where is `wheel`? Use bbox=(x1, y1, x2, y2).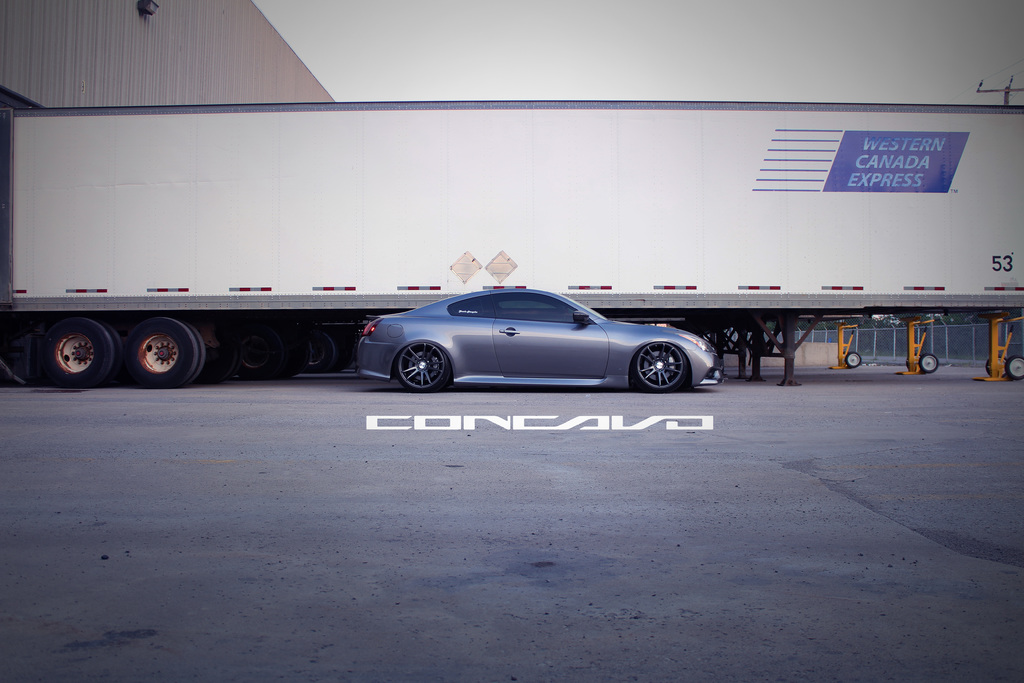
bbox=(285, 328, 307, 379).
